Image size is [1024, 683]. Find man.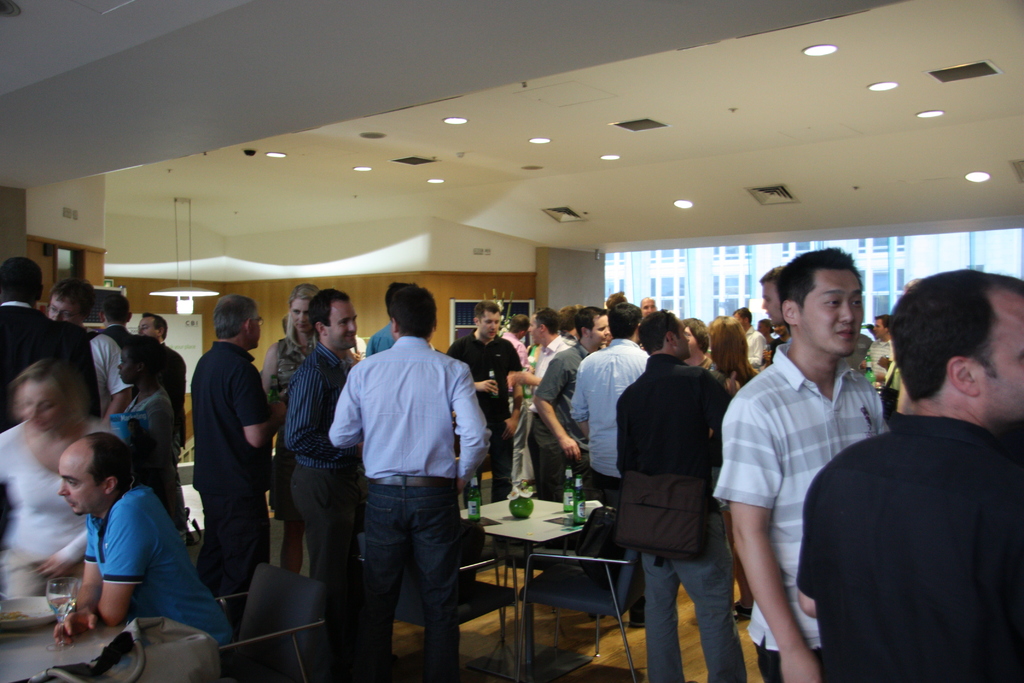
locate(756, 267, 792, 363).
